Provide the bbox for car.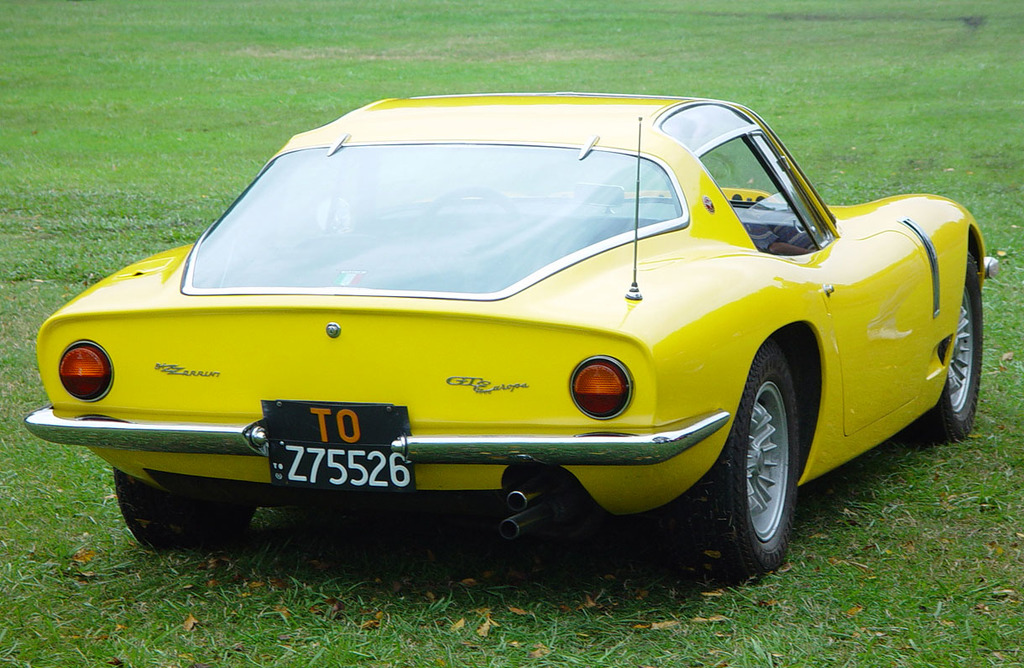
<bbox>21, 88, 1000, 582</bbox>.
